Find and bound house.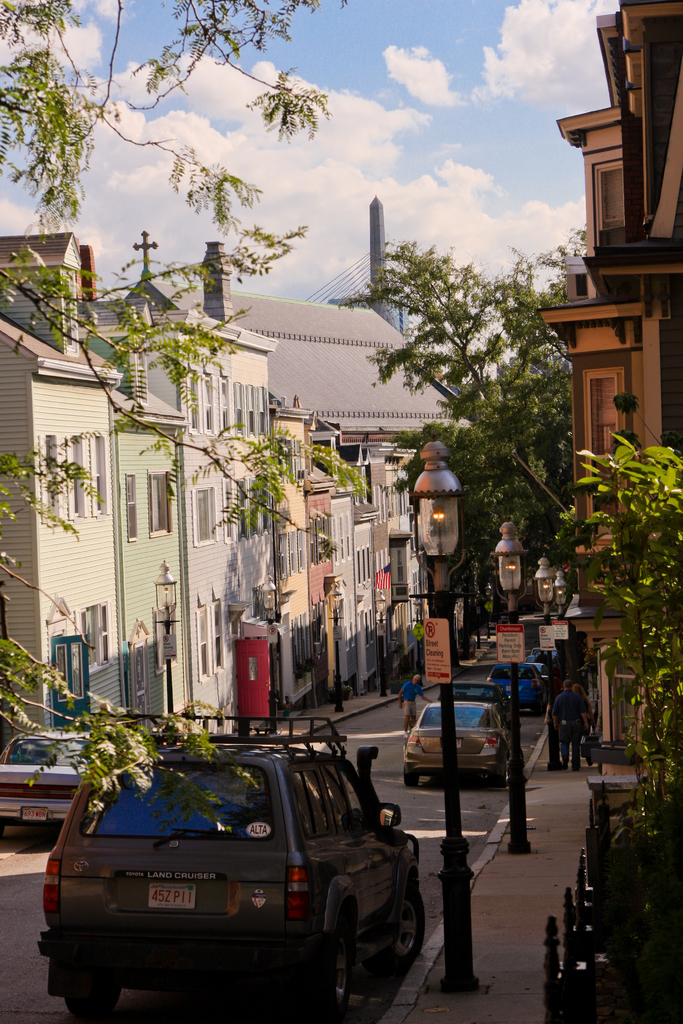
Bound: (left=0, top=314, right=113, bottom=755).
